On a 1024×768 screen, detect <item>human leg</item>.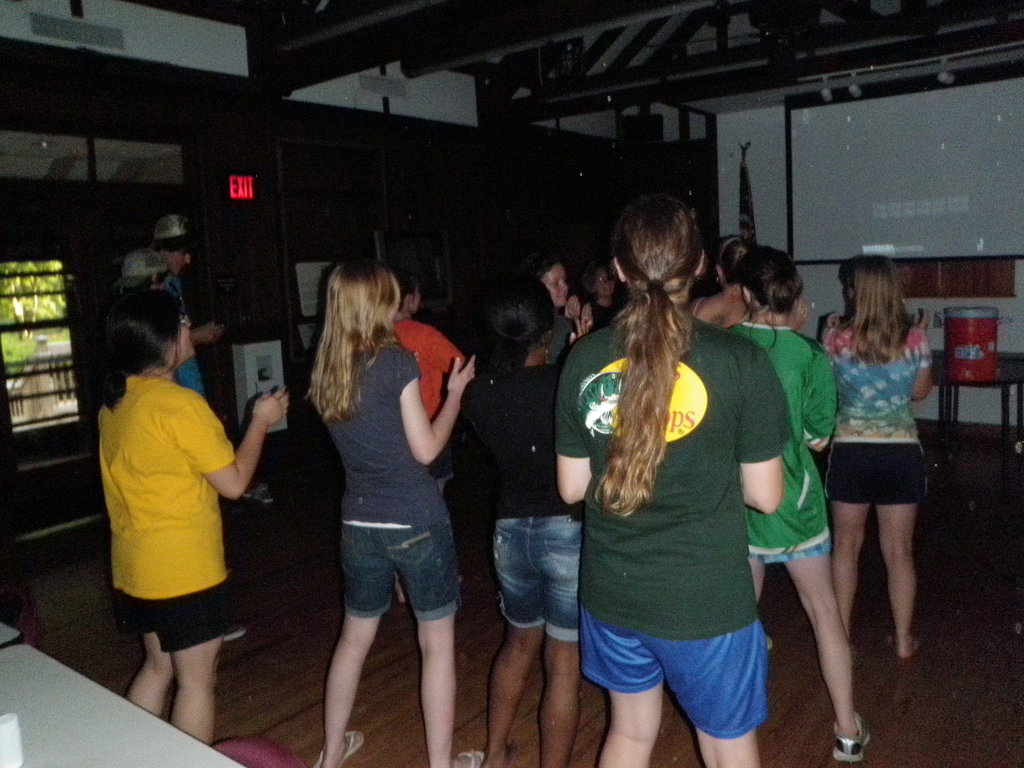
{"x1": 785, "y1": 496, "x2": 868, "y2": 760}.
